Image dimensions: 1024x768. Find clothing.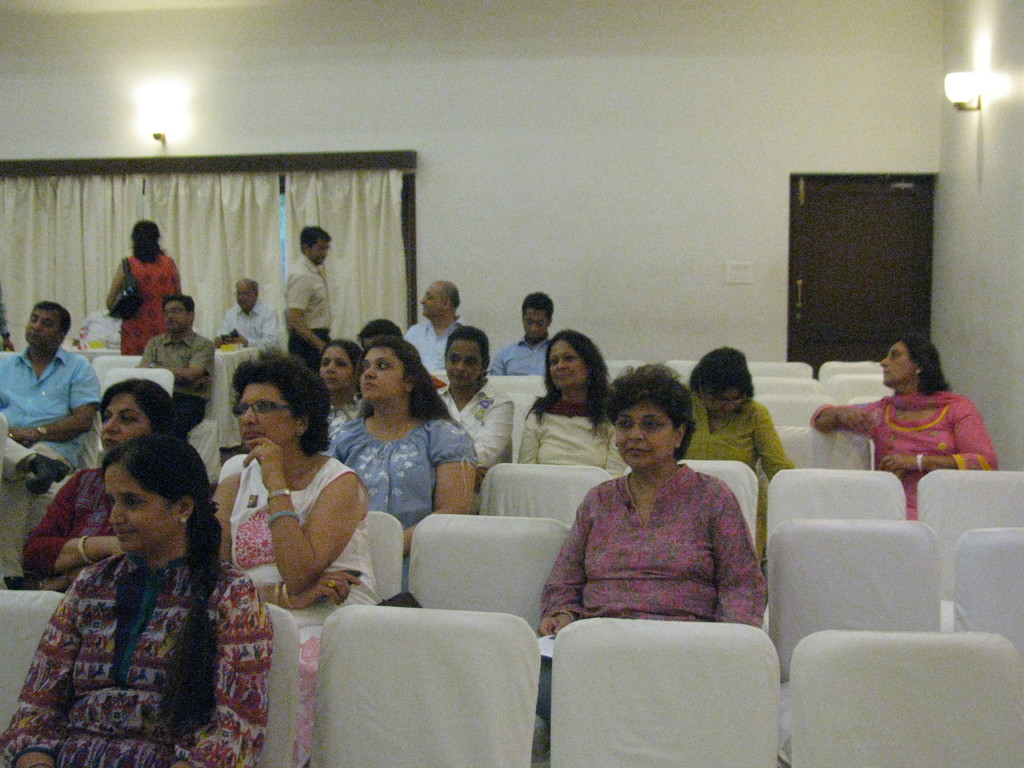
0,344,97,529.
